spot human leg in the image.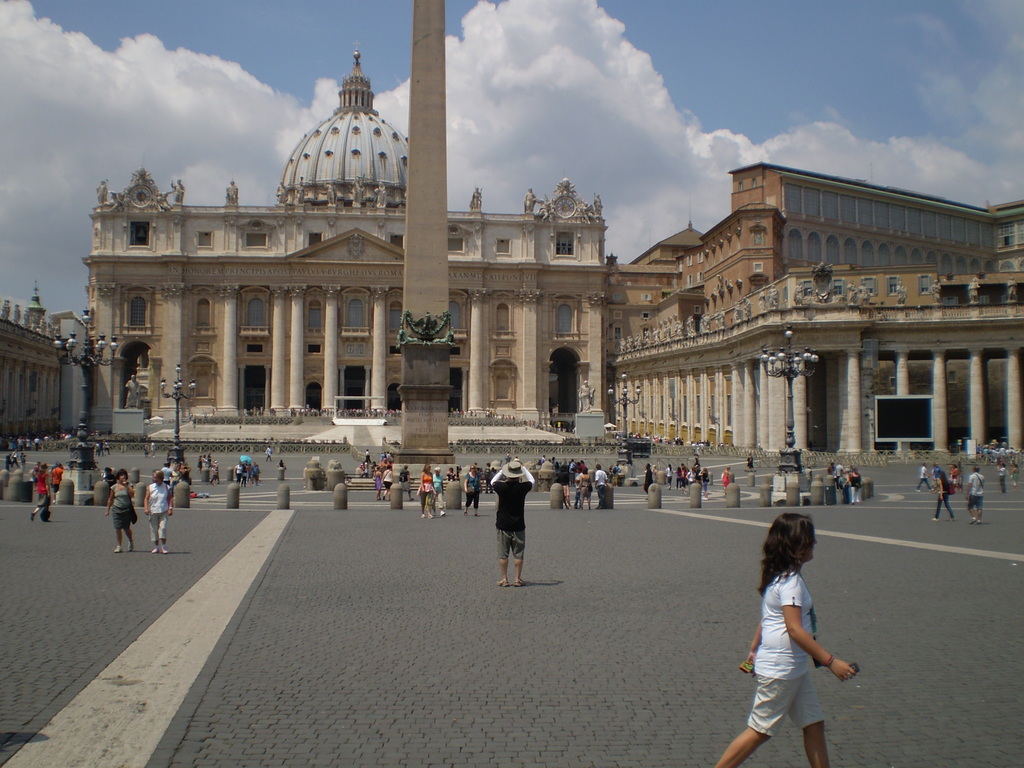
human leg found at [116, 515, 118, 554].
